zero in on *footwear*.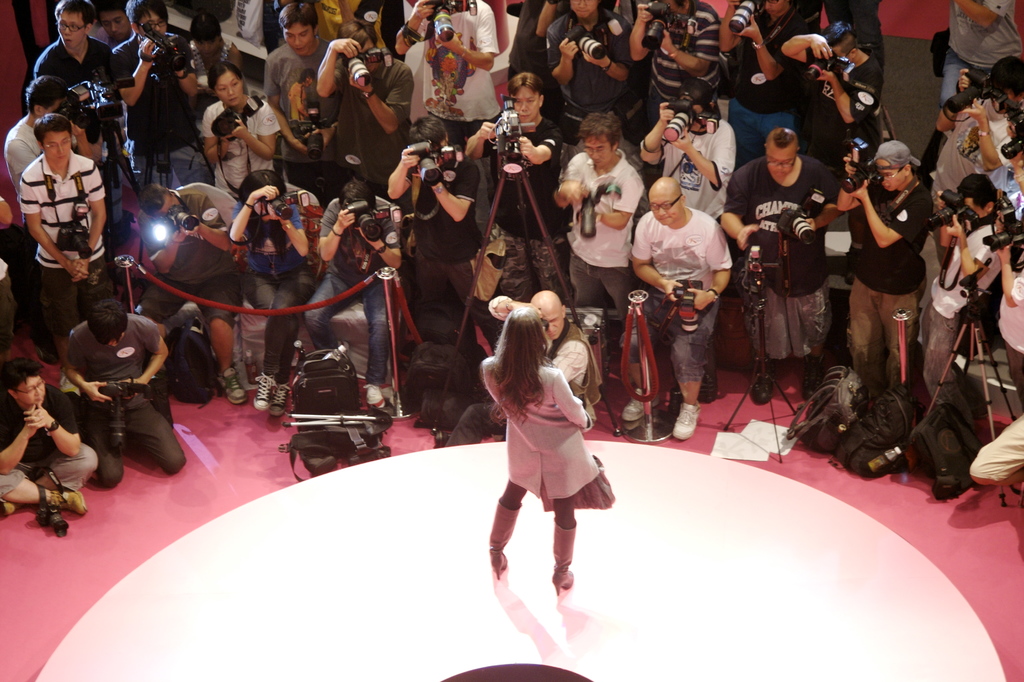
Zeroed in: locate(250, 371, 290, 418).
